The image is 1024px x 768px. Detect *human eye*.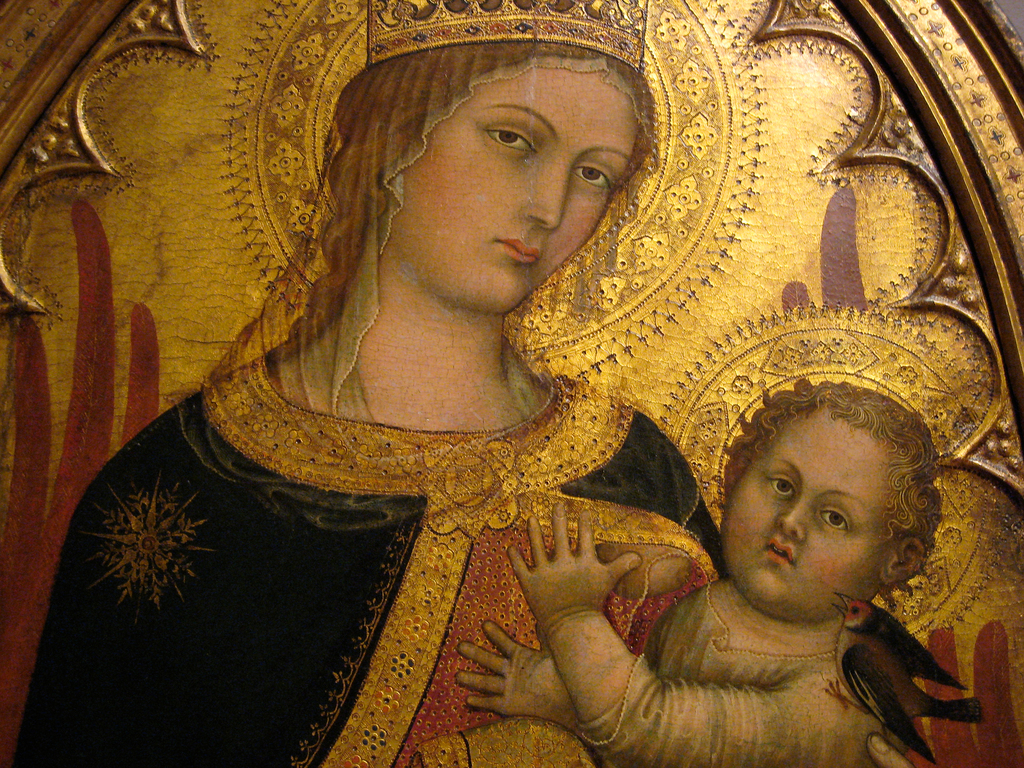
Detection: pyautogui.locateOnScreen(571, 163, 612, 191).
